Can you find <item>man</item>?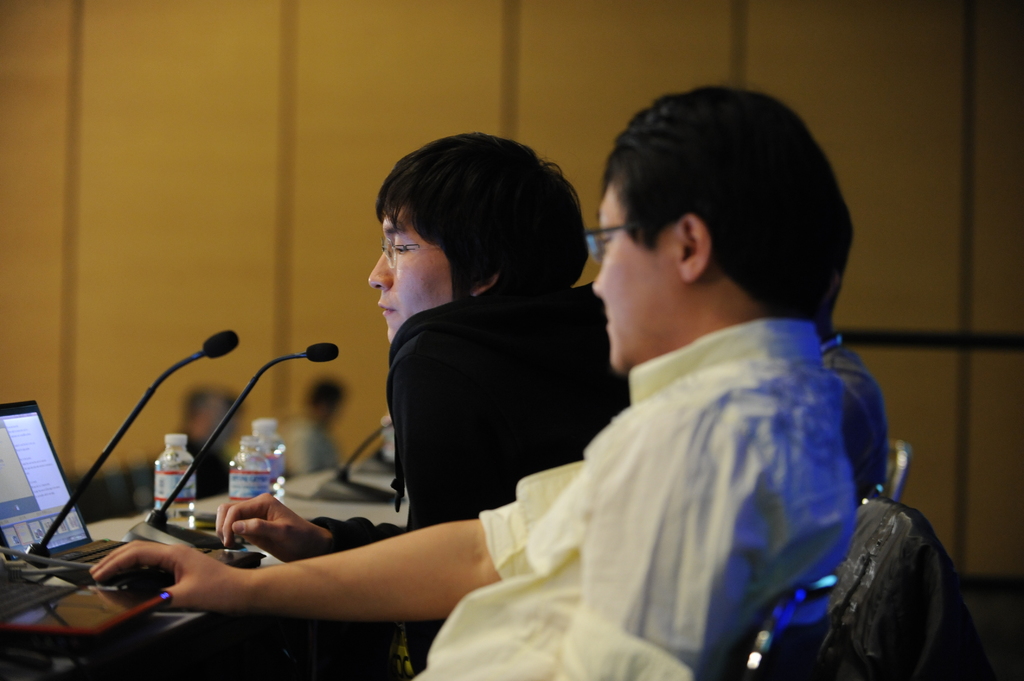
Yes, bounding box: left=88, top=81, right=850, bottom=680.
